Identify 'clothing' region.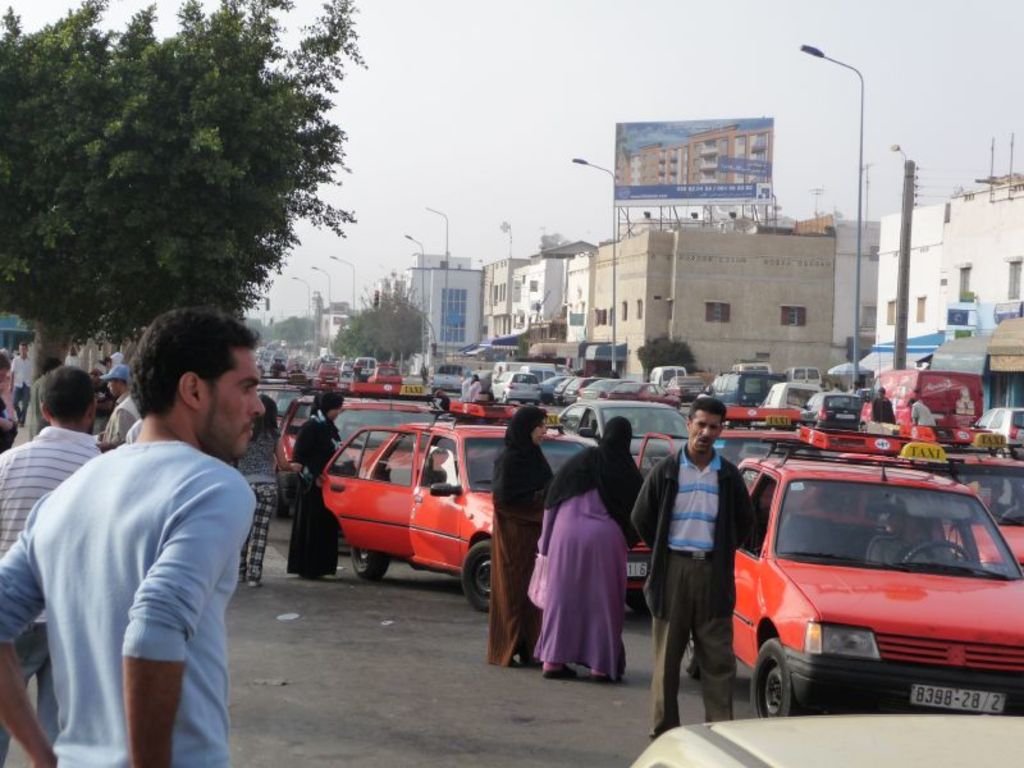
Region: <box>541,440,639,676</box>.
